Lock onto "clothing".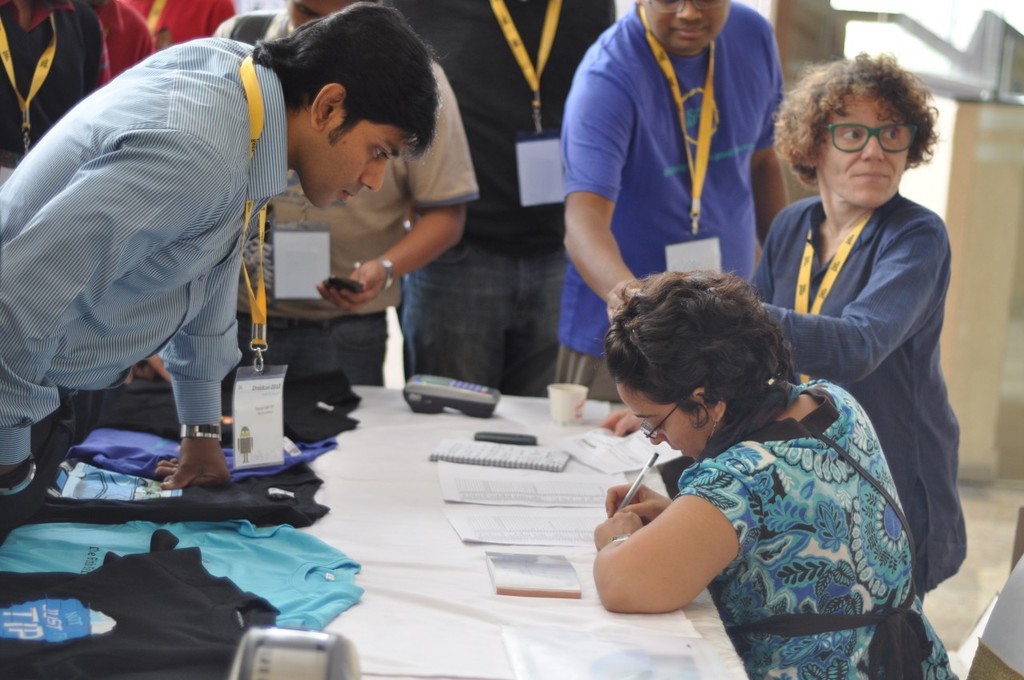
Locked: 5:518:362:636.
